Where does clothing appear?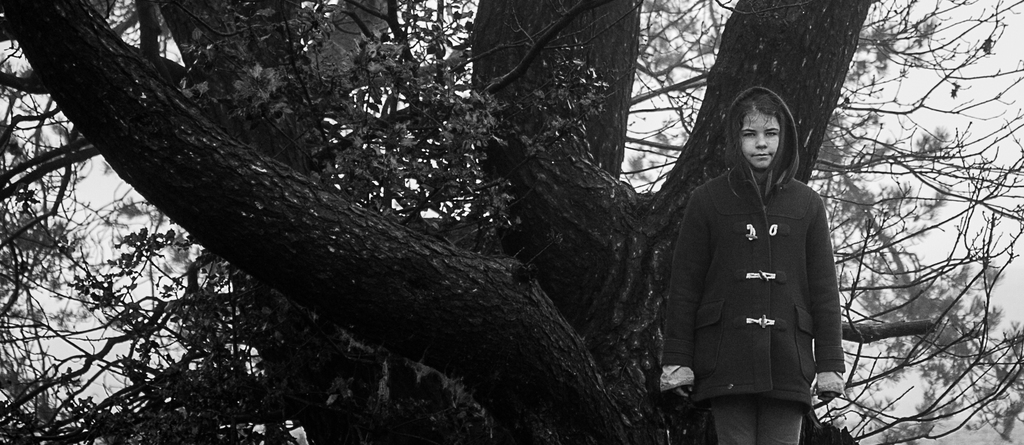
Appears at (x1=668, y1=125, x2=858, y2=423).
